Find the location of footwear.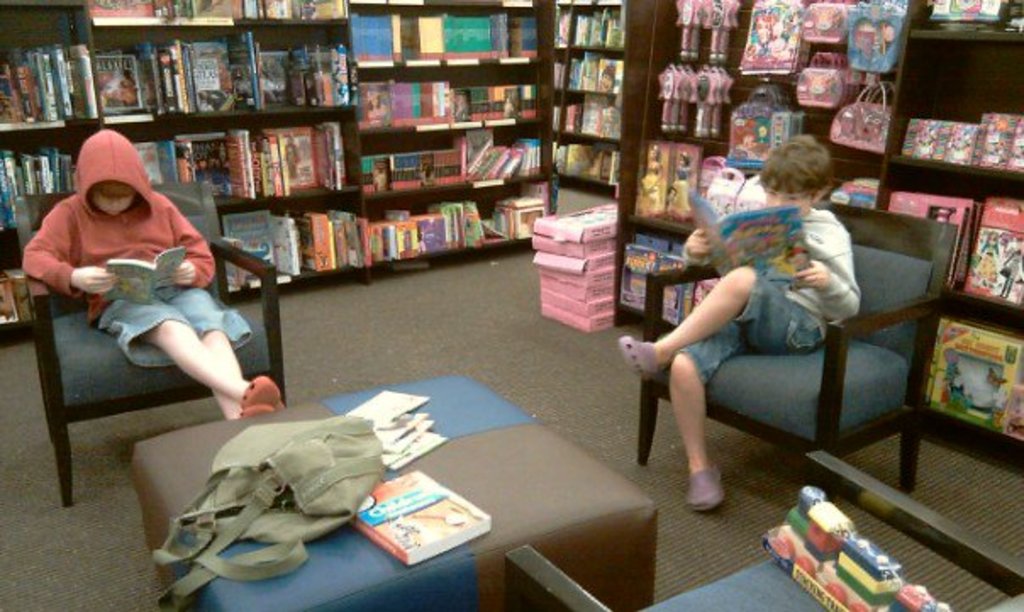
Location: bbox=(621, 334, 658, 378).
